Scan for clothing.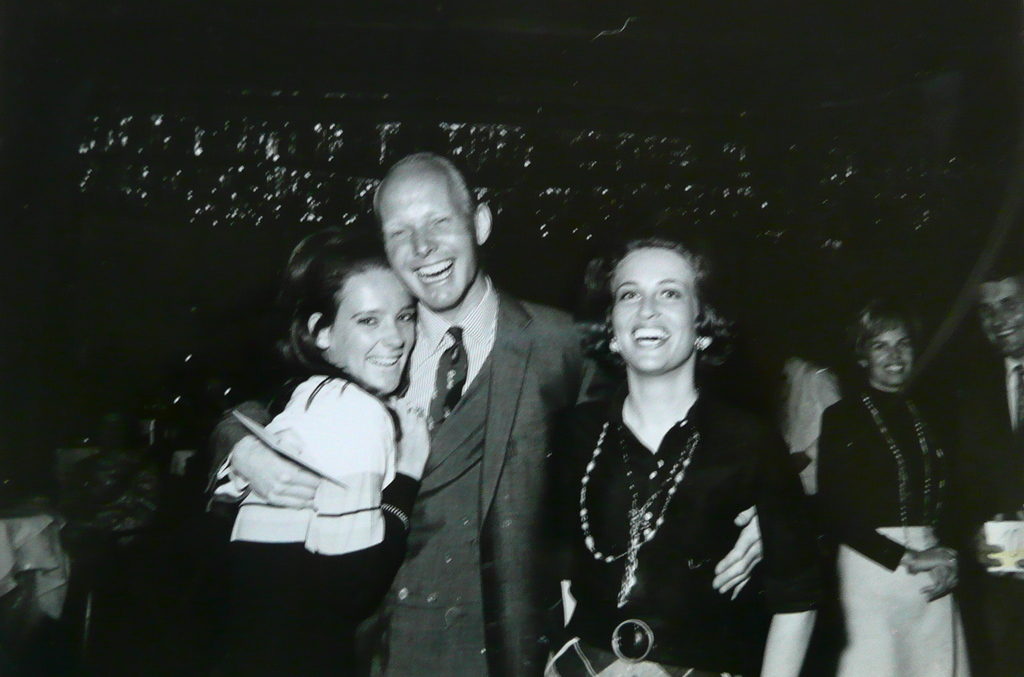
Scan result: (818,383,967,676).
